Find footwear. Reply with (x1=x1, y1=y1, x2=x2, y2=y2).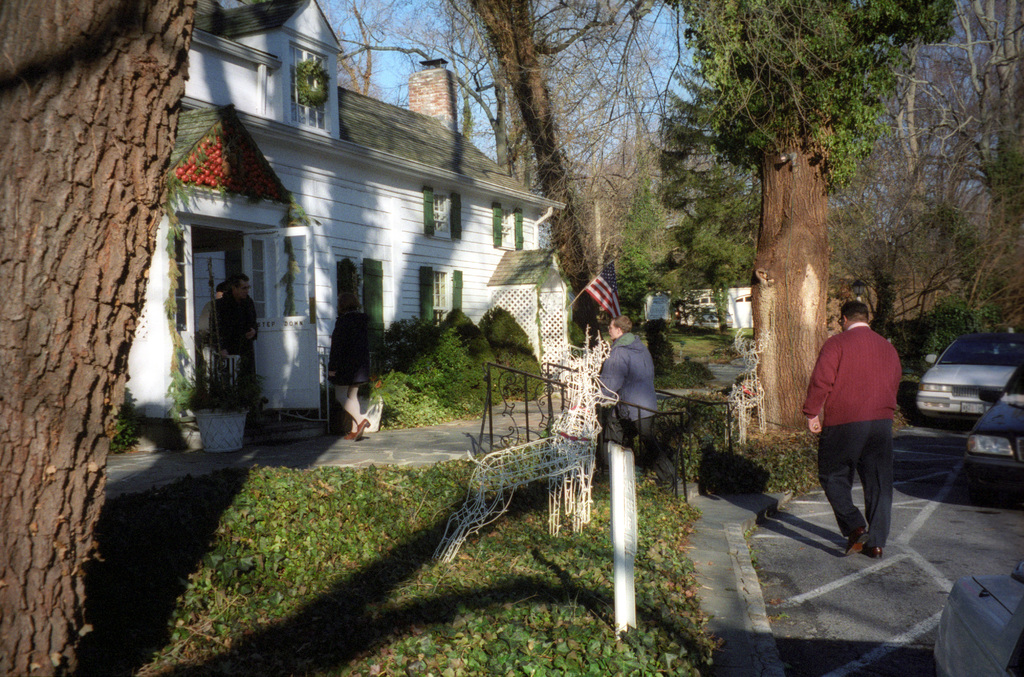
(x1=870, y1=545, x2=883, y2=559).
